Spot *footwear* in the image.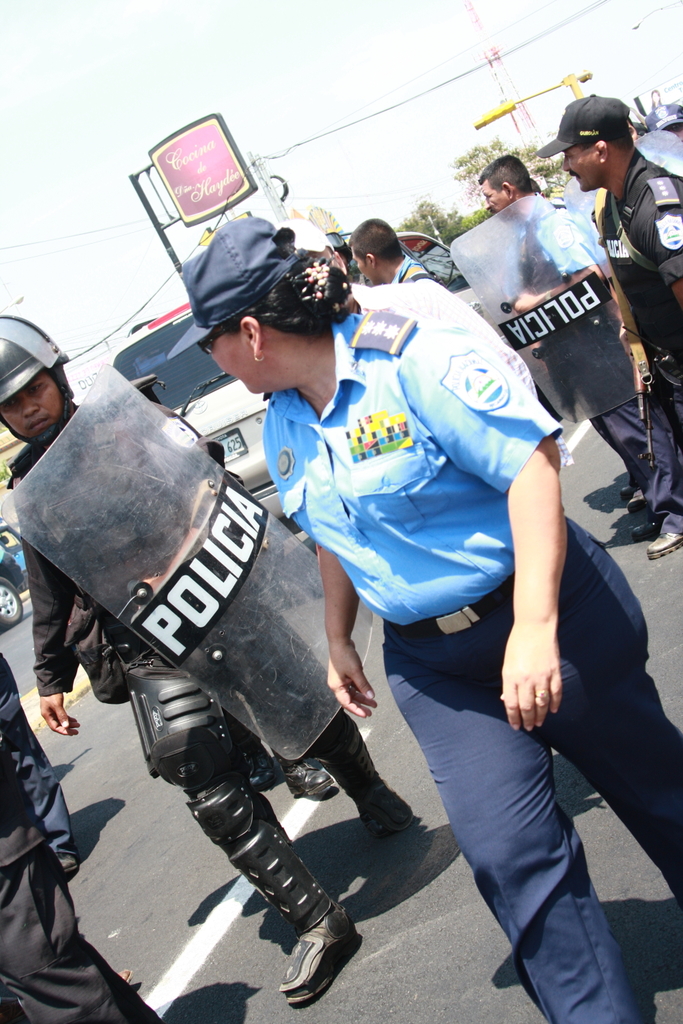
*footwear* found at (left=619, top=477, right=643, bottom=510).
